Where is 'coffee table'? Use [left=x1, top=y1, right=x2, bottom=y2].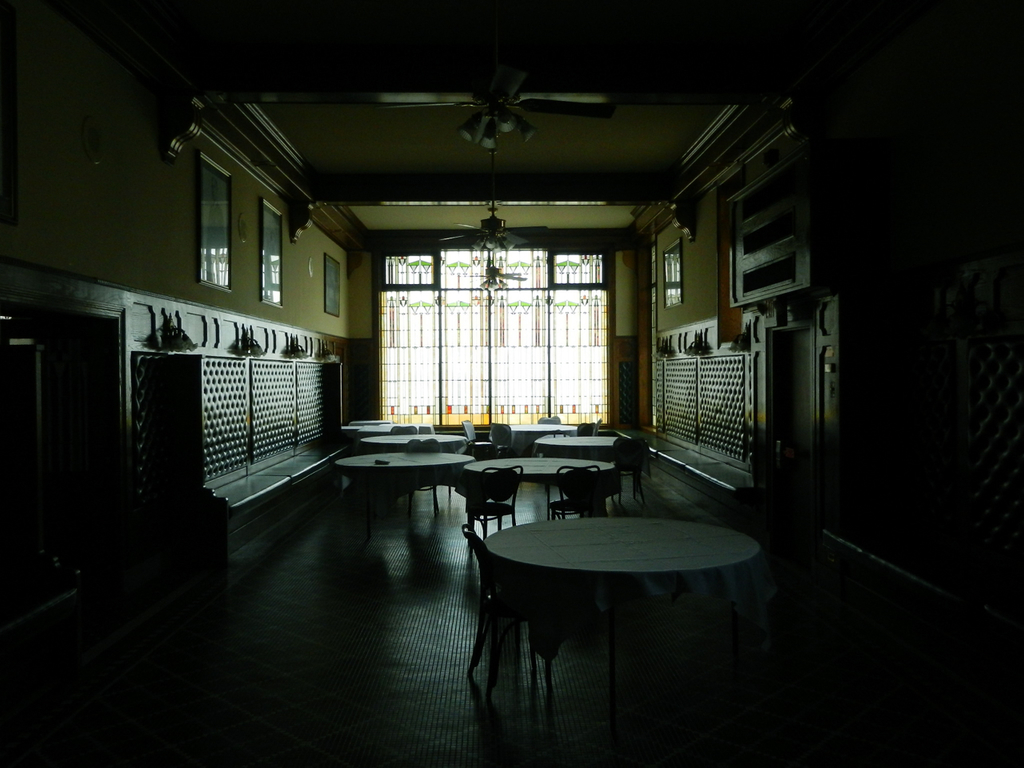
[left=359, top=431, right=461, bottom=443].
